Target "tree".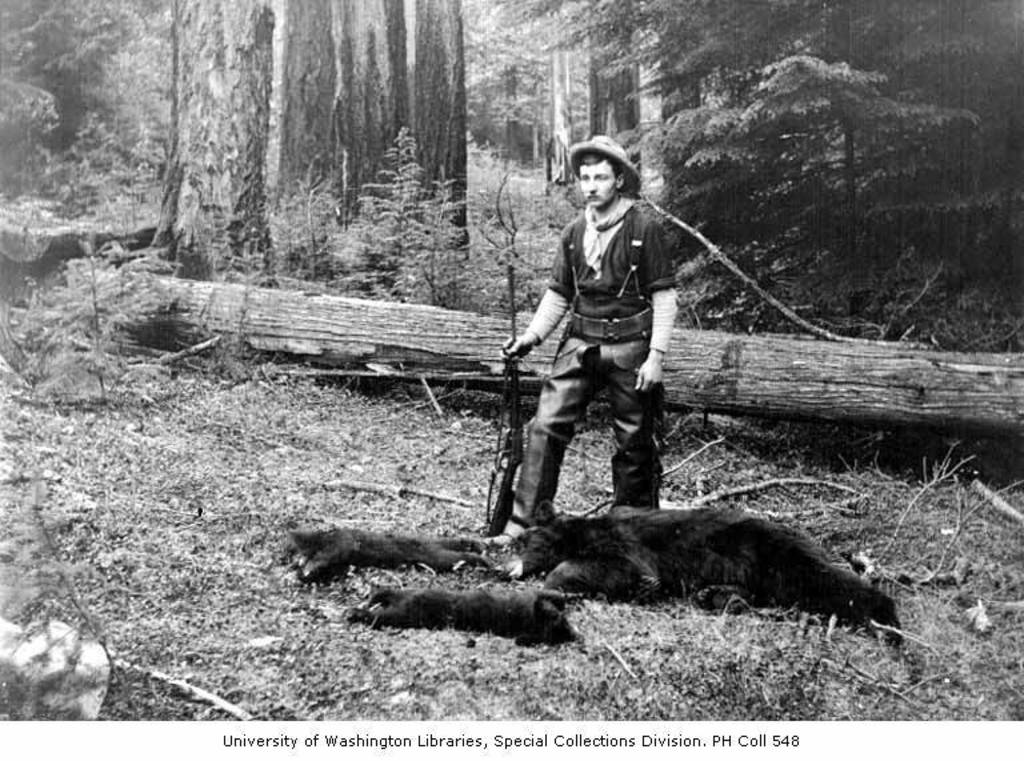
Target region: [x1=604, y1=0, x2=1023, y2=247].
